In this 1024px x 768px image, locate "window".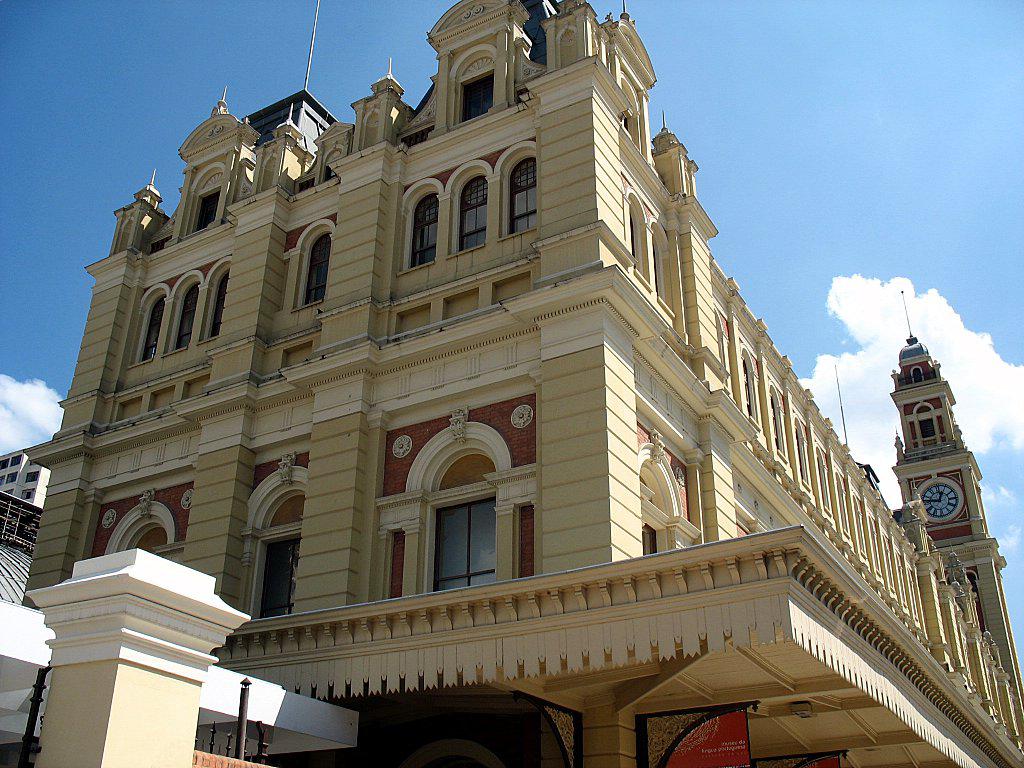
Bounding box: box(251, 535, 303, 620).
